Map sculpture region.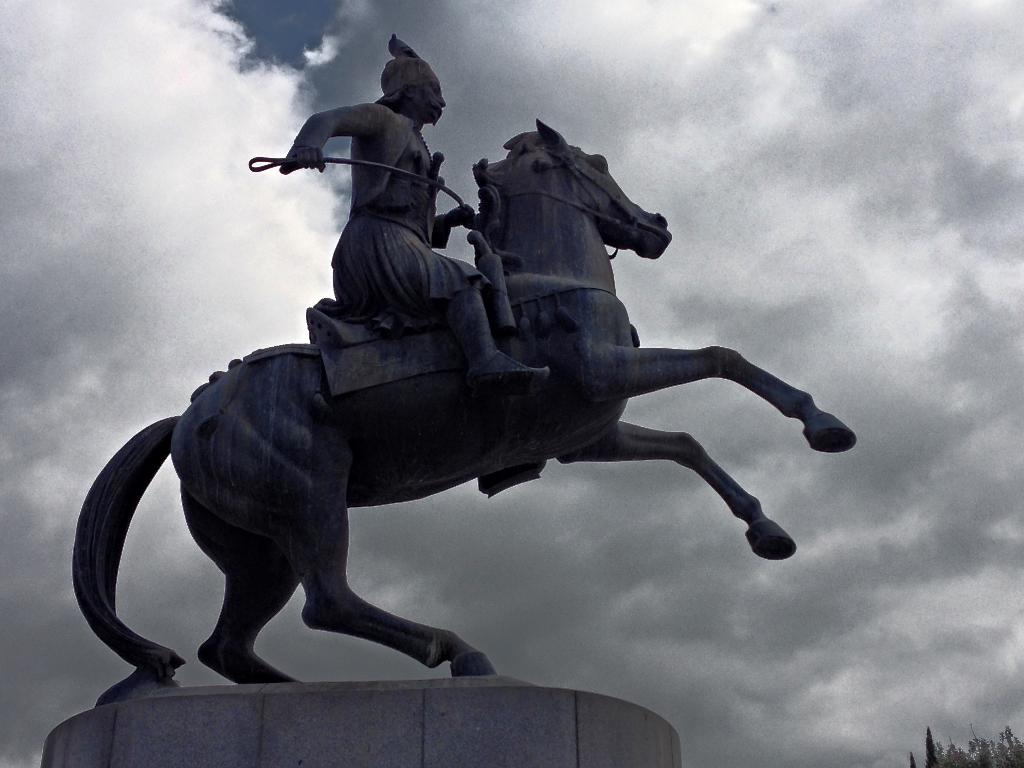
Mapped to crop(73, 18, 873, 684).
